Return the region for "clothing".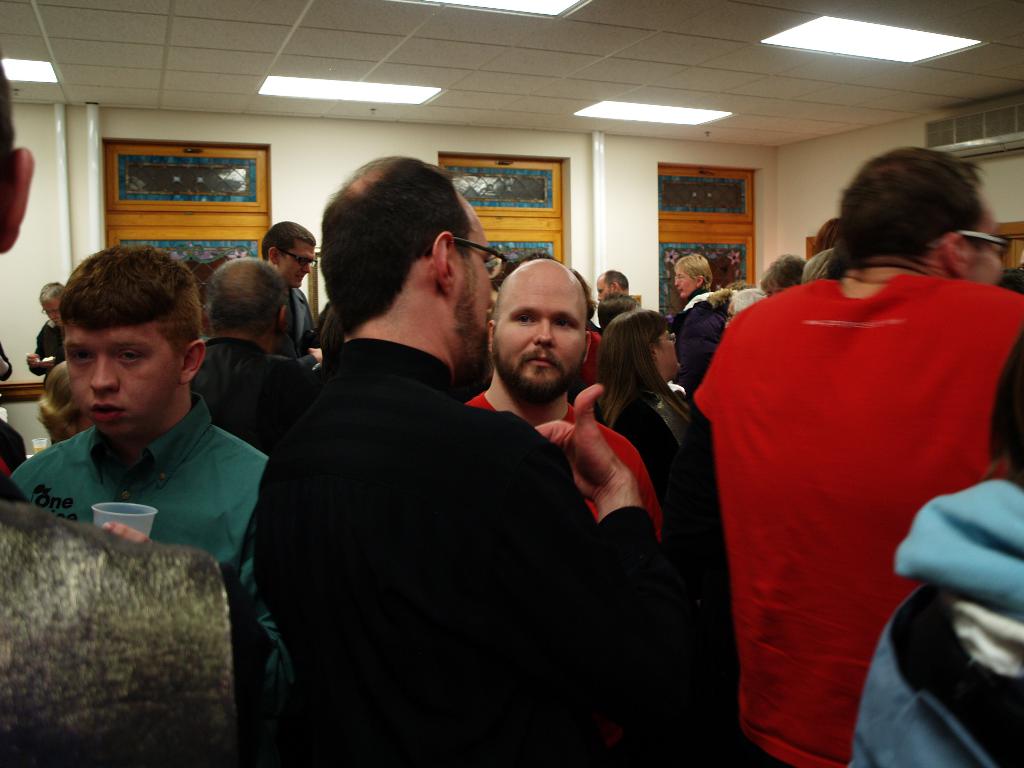
select_region(669, 284, 724, 392).
